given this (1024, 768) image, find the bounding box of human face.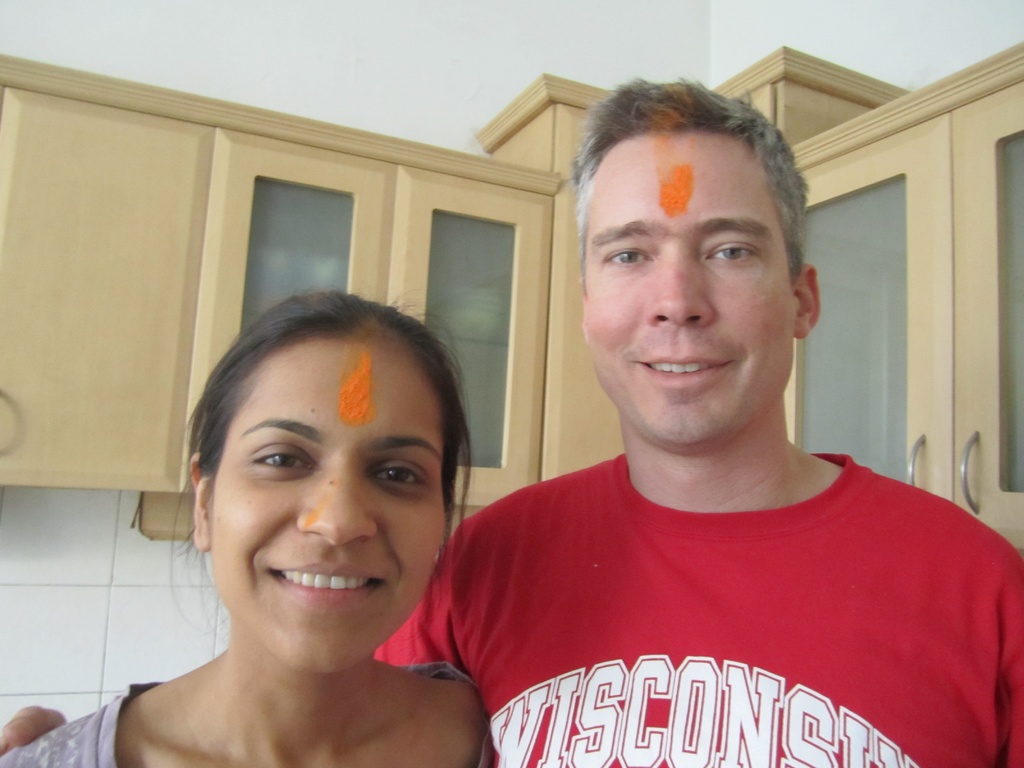
pyautogui.locateOnScreen(586, 132, 794, 446).
